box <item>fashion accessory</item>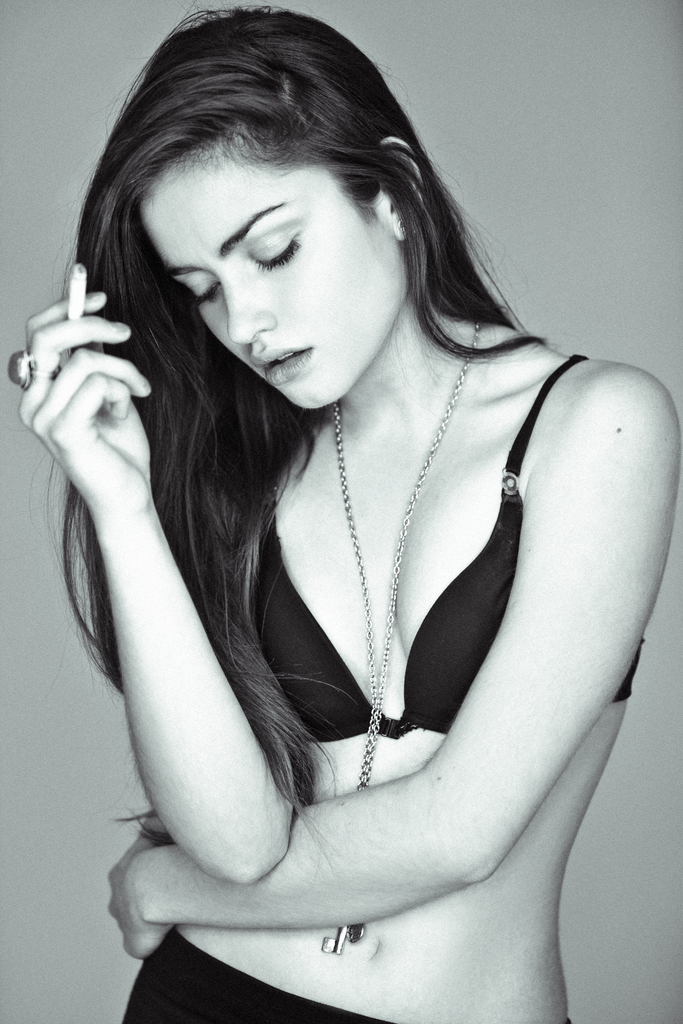
[329,305,486,967]
